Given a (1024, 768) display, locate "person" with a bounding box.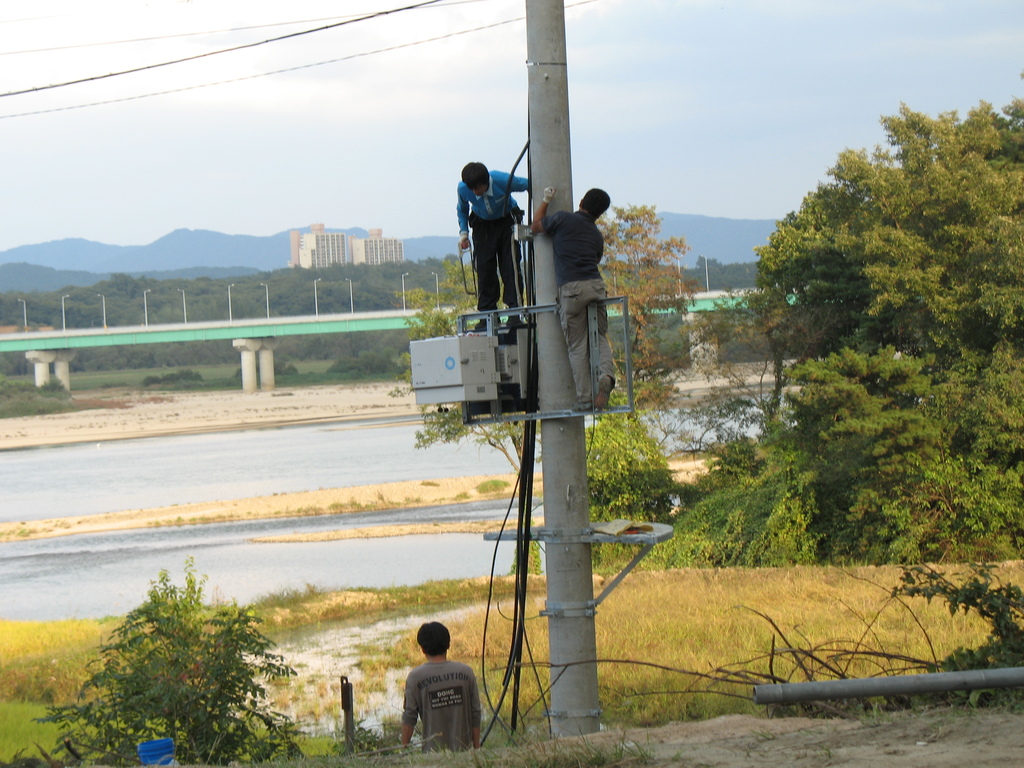
Located: 397:623:489:762.
